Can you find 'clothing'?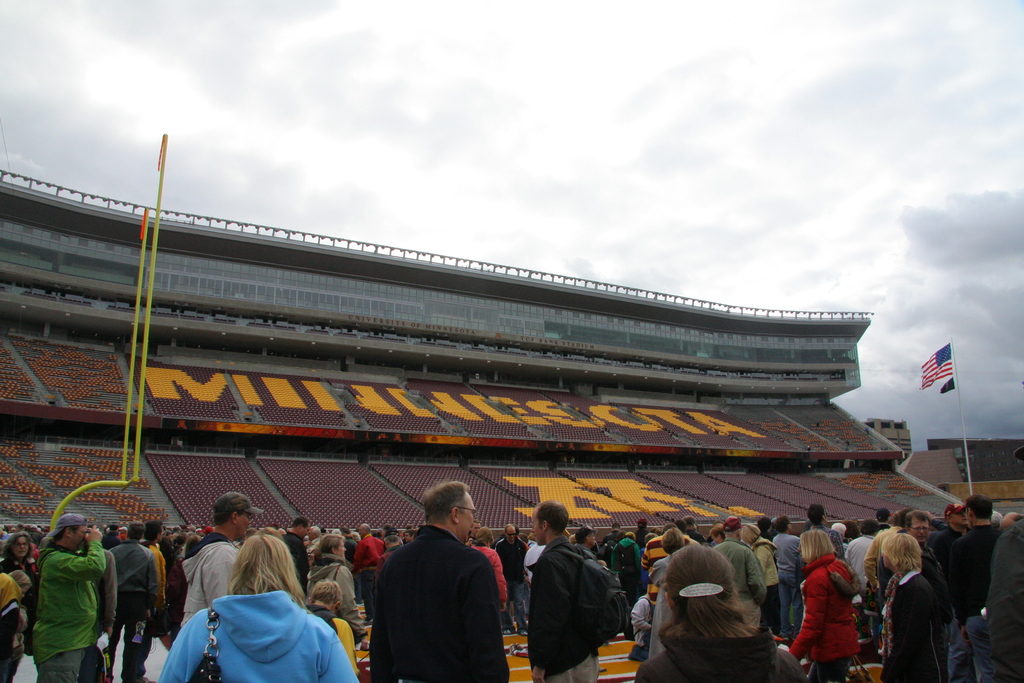
Yes, bounding box: locate(469, 543, 508, 600).
